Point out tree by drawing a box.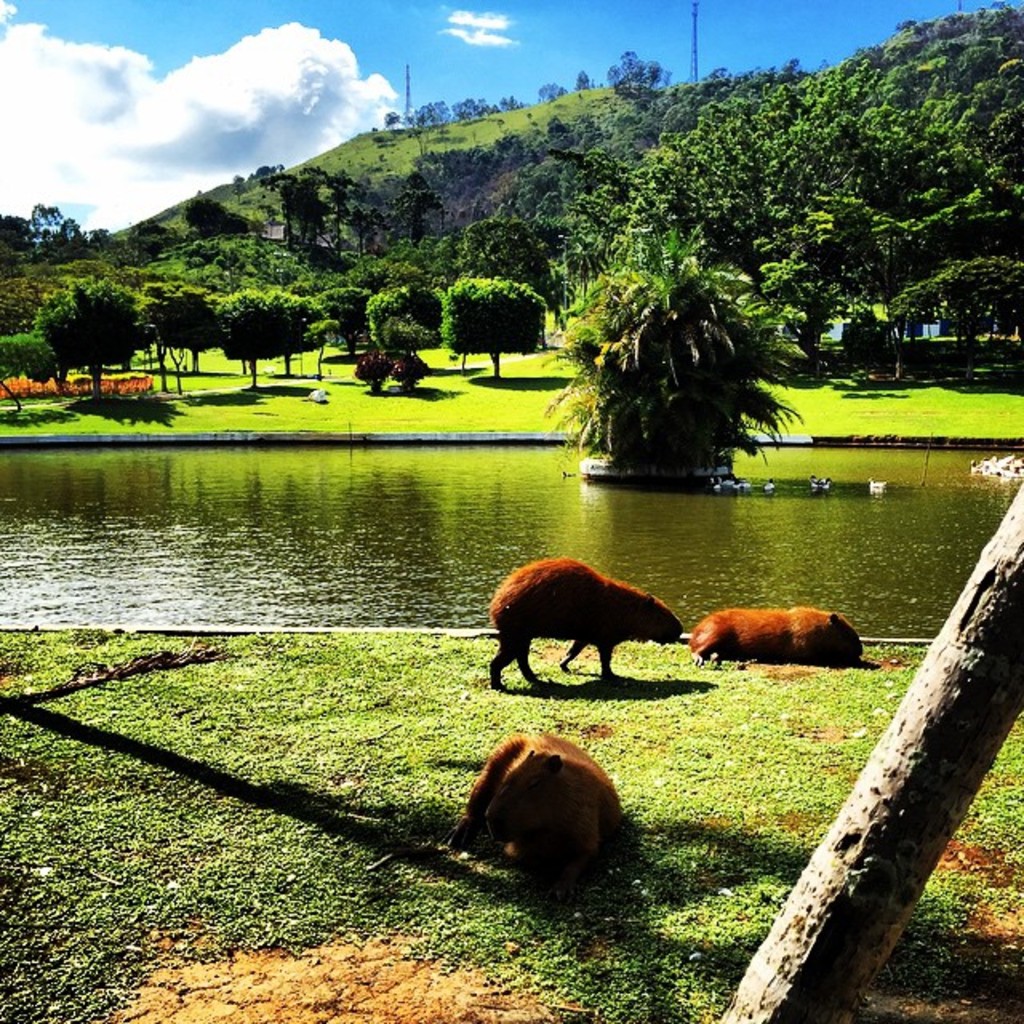
133/283/224/384.
